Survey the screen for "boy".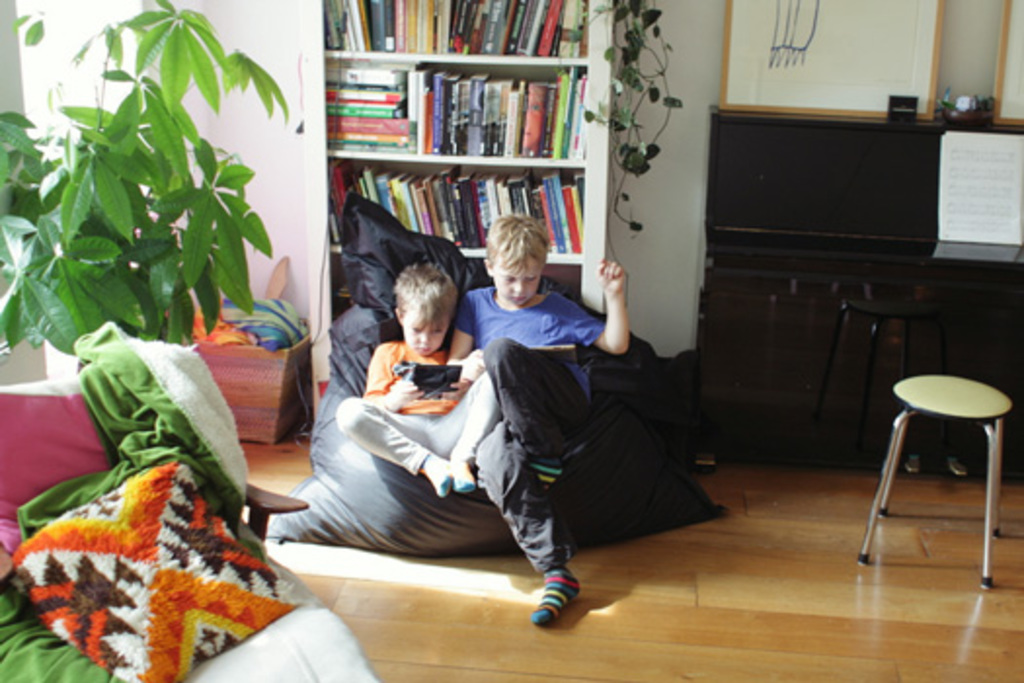
Survey found: [451, 217, 634, 630].
